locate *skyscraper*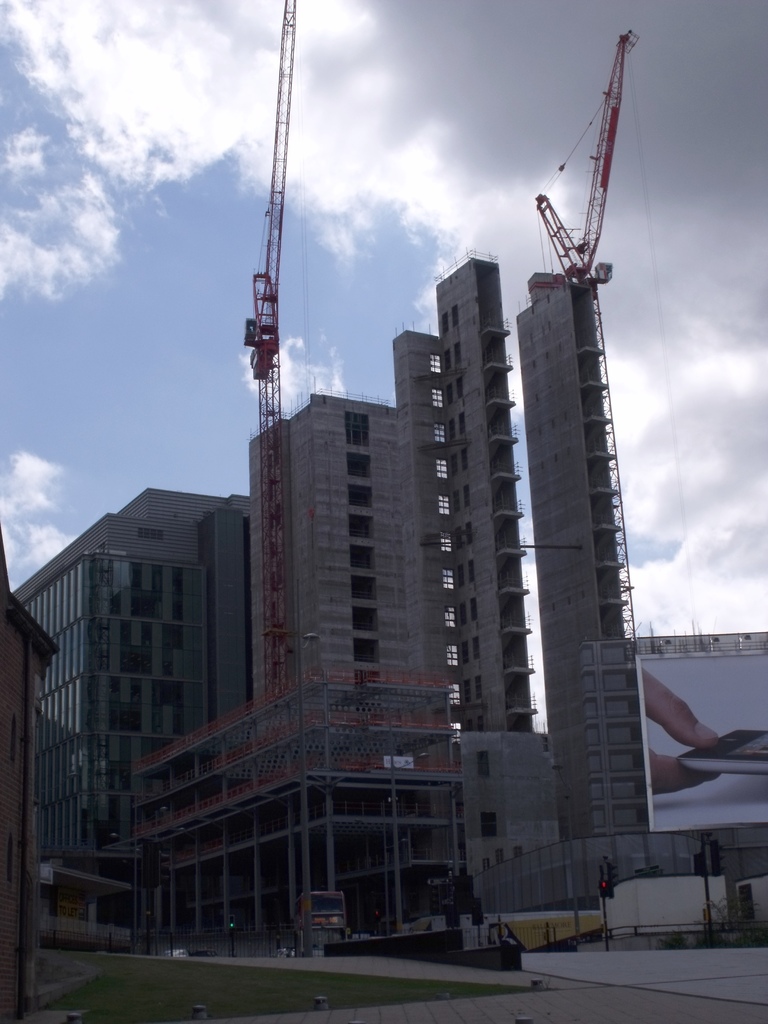
397, 262, 566, 895
